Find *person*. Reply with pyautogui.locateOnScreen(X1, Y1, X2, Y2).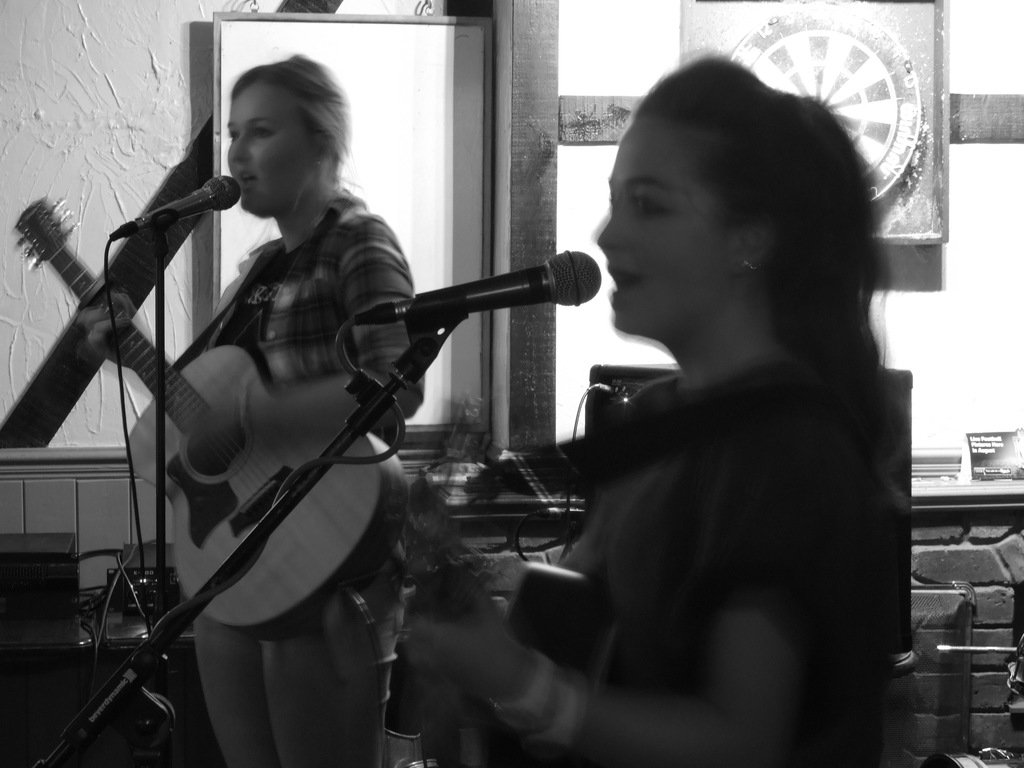
pyautogui.locateOnScreen(409, 53, 910, 767).
